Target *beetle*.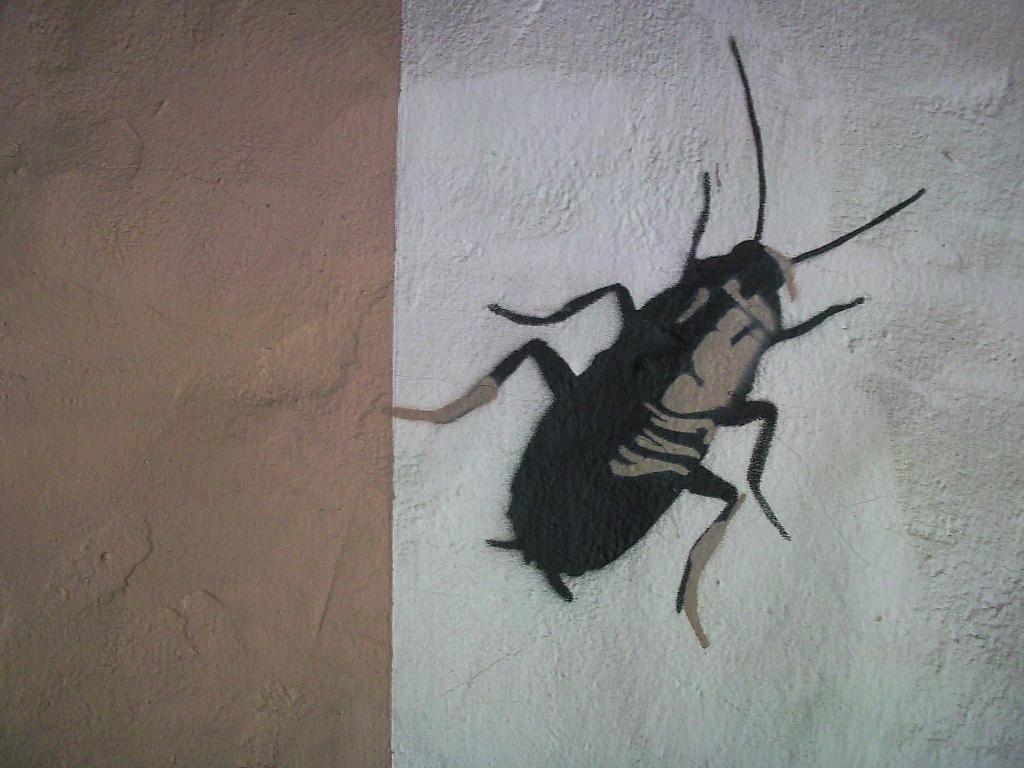
Target region: detection(379, 72, 941, 646).
